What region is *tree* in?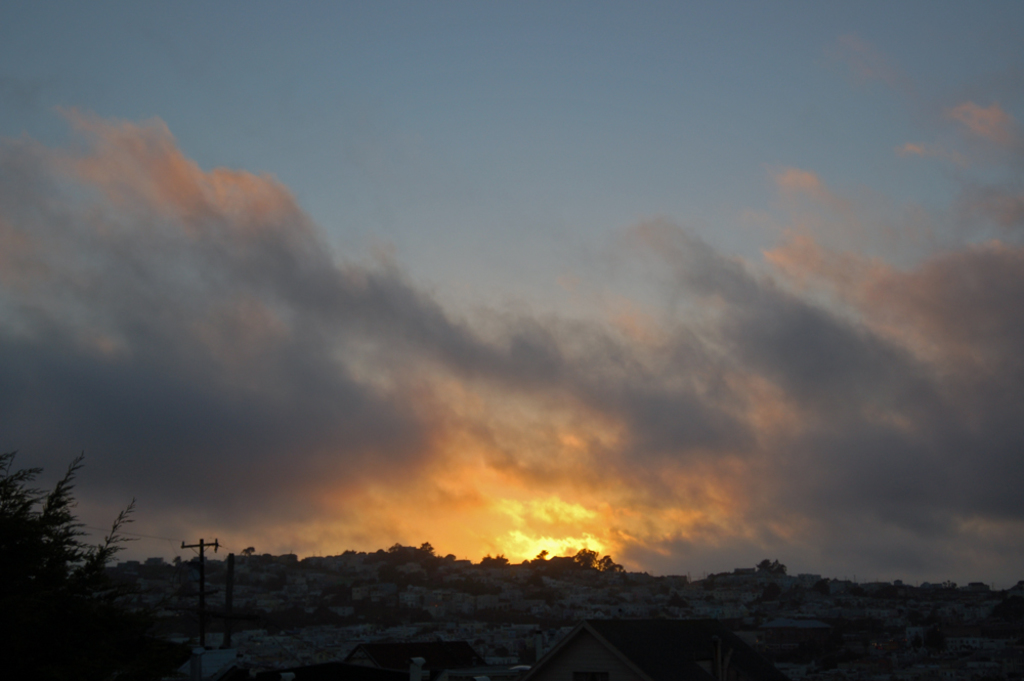
locate(593, 550, 623, 573).
